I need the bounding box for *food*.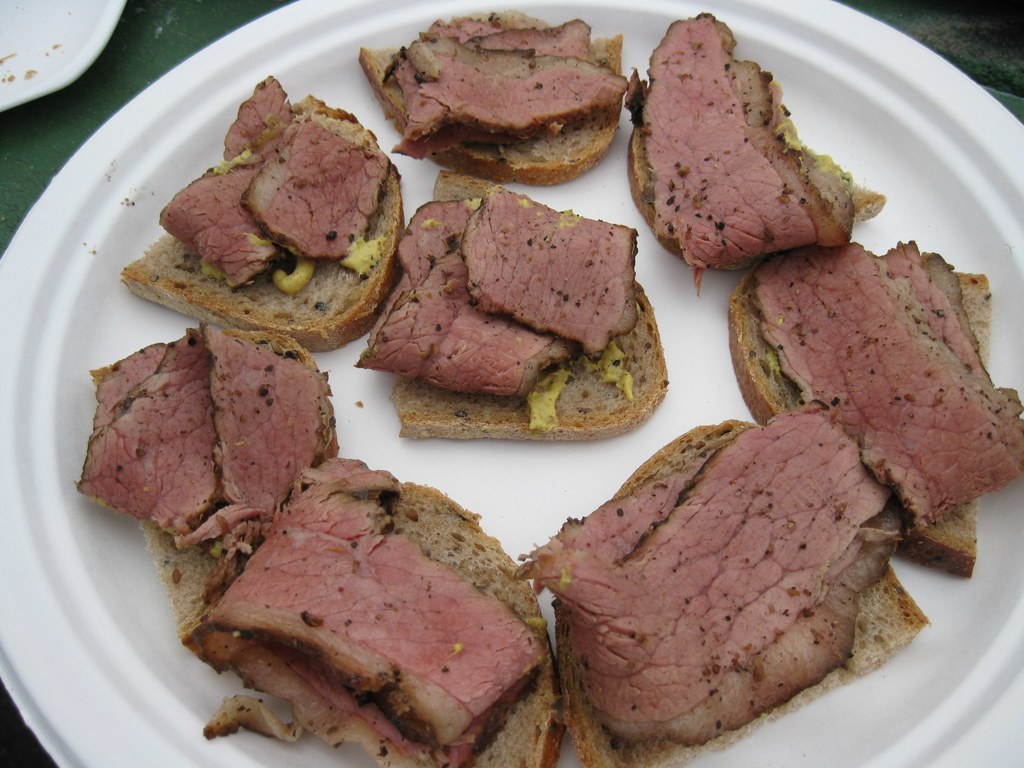
Here it is: detection(202, 445, 561, 767).
